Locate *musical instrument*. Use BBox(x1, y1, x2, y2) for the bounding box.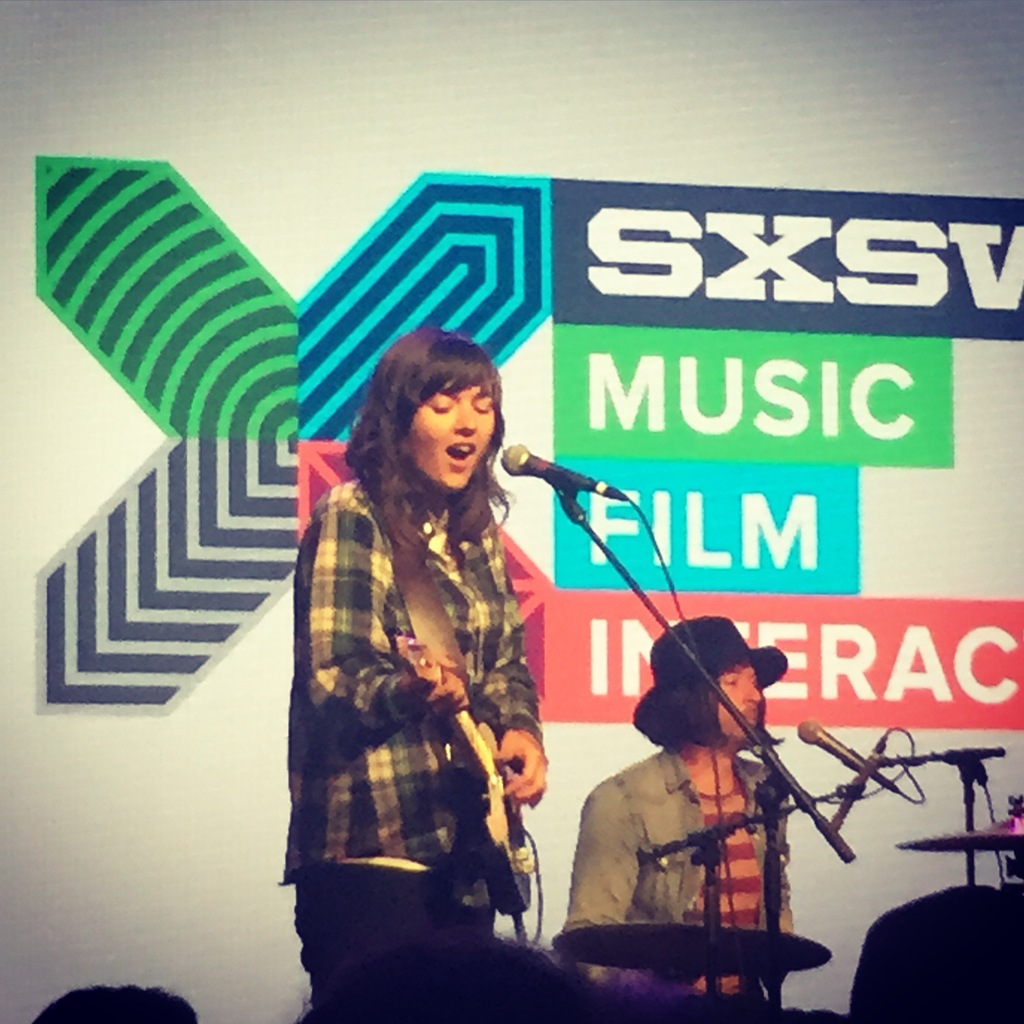
BBox(903, 815, 1023, 858).
